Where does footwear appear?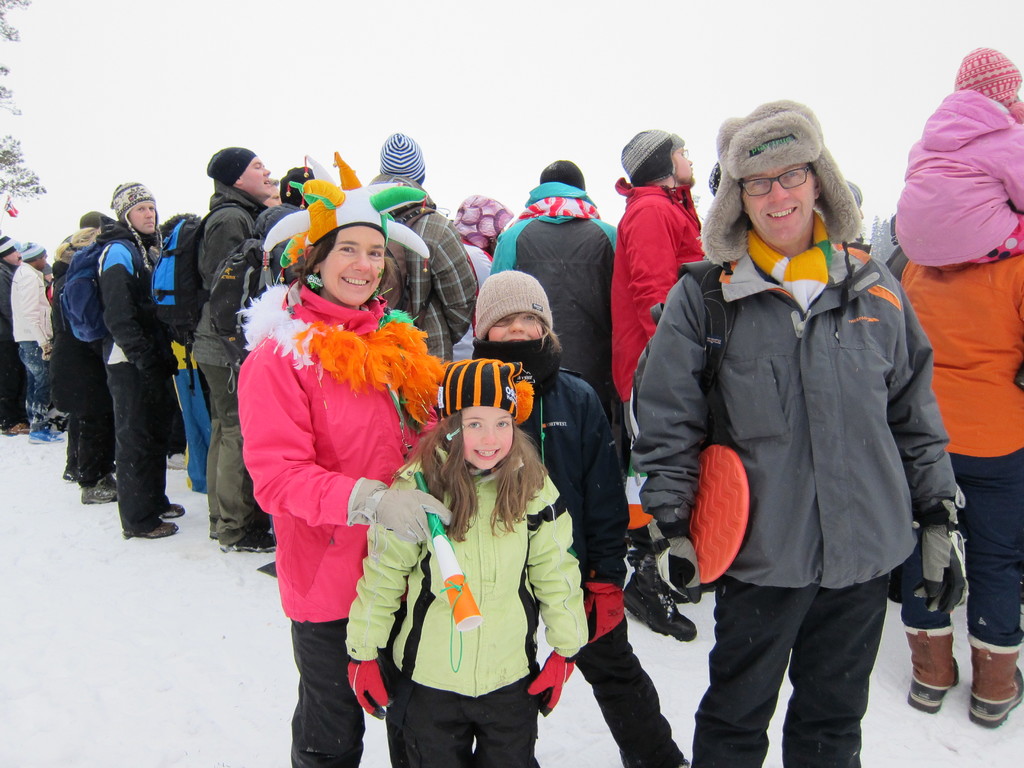
Appears at (x1=223, y1=533, x2=276, y2=553).
